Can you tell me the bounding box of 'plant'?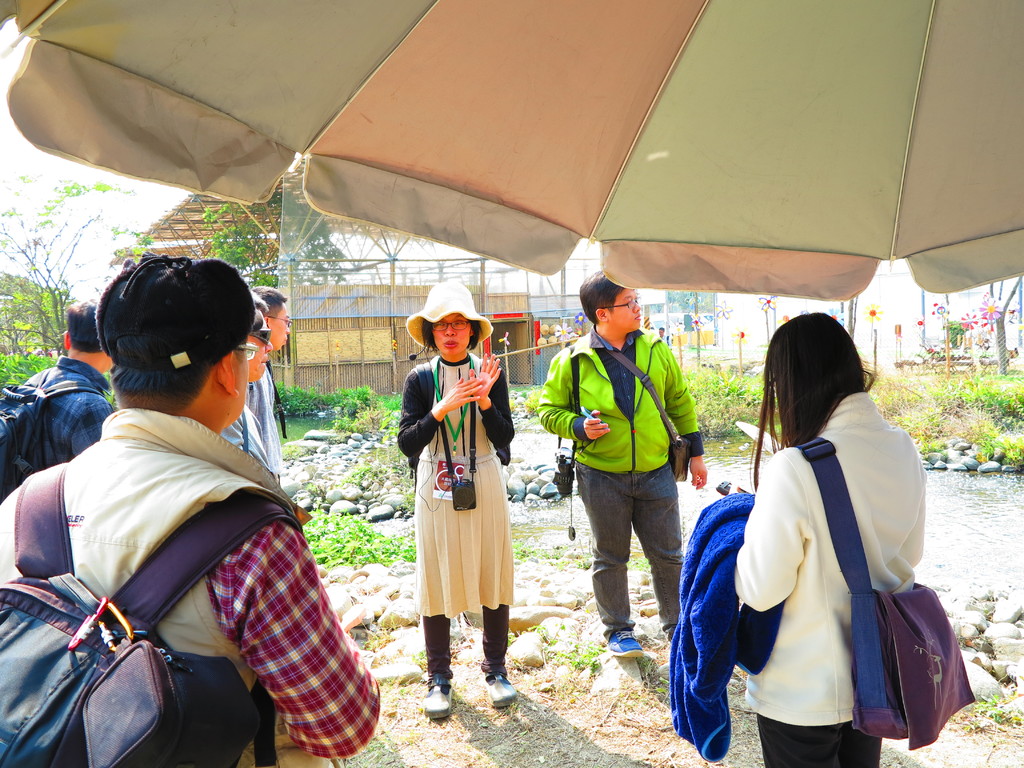
{"x1": 626, "y1": 550, "x2": 652, "y2": 575}.
